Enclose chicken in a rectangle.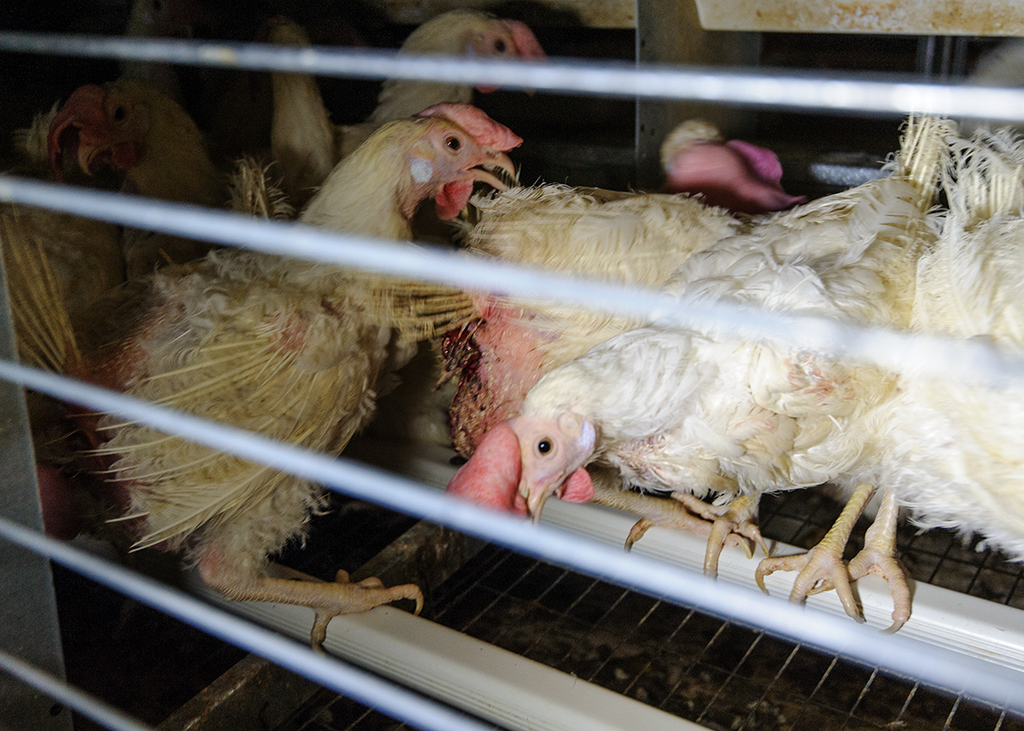
(383,164,965,640).
